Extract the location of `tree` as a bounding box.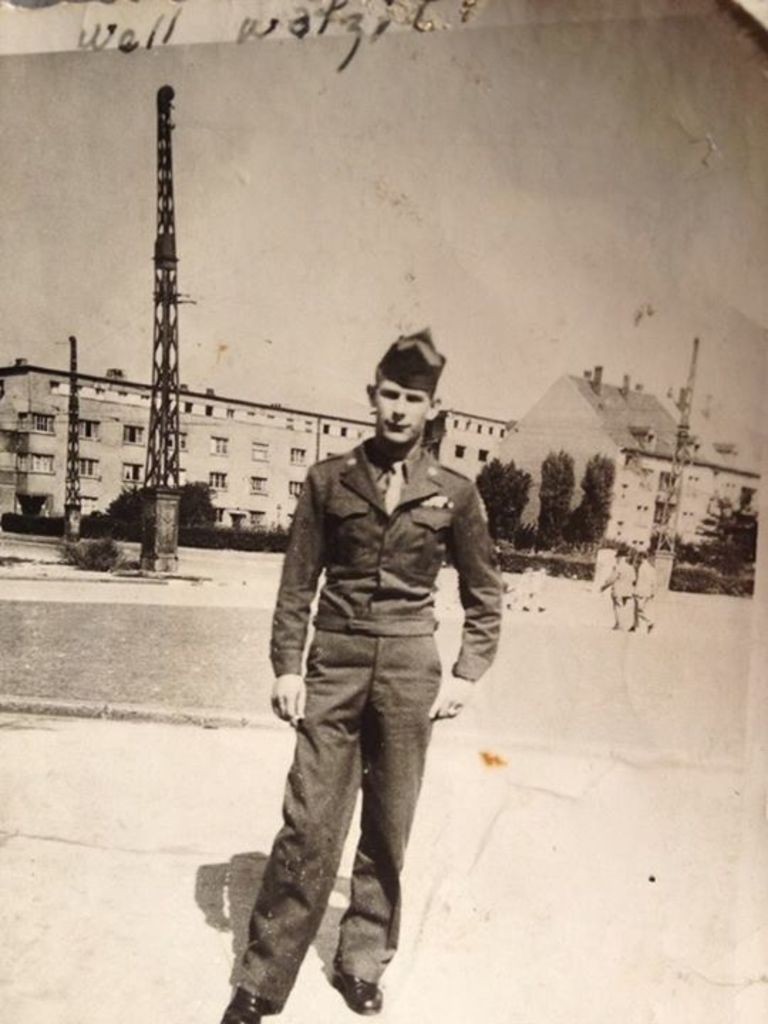
<bbox>475, 459, 530, 546</bbox>.
